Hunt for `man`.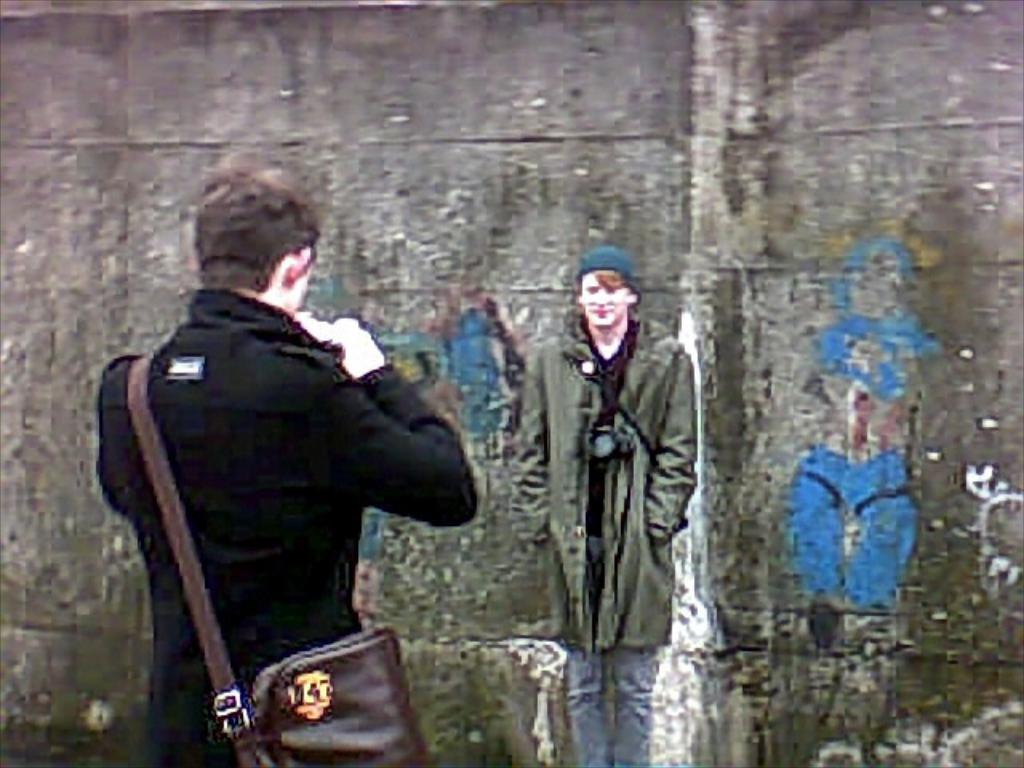
Hunted down at {"x1": 107, "y1": 150, "x2": 456, "y2": 766}.
